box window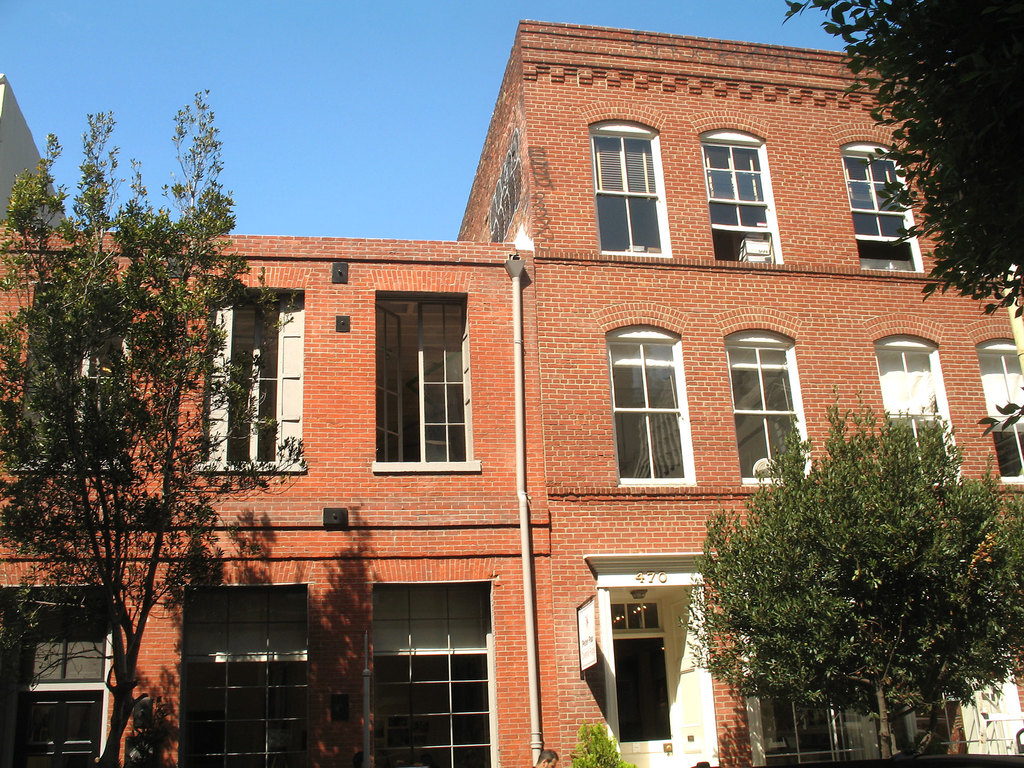
x1=173, y1=580, x2=315, y2=767
